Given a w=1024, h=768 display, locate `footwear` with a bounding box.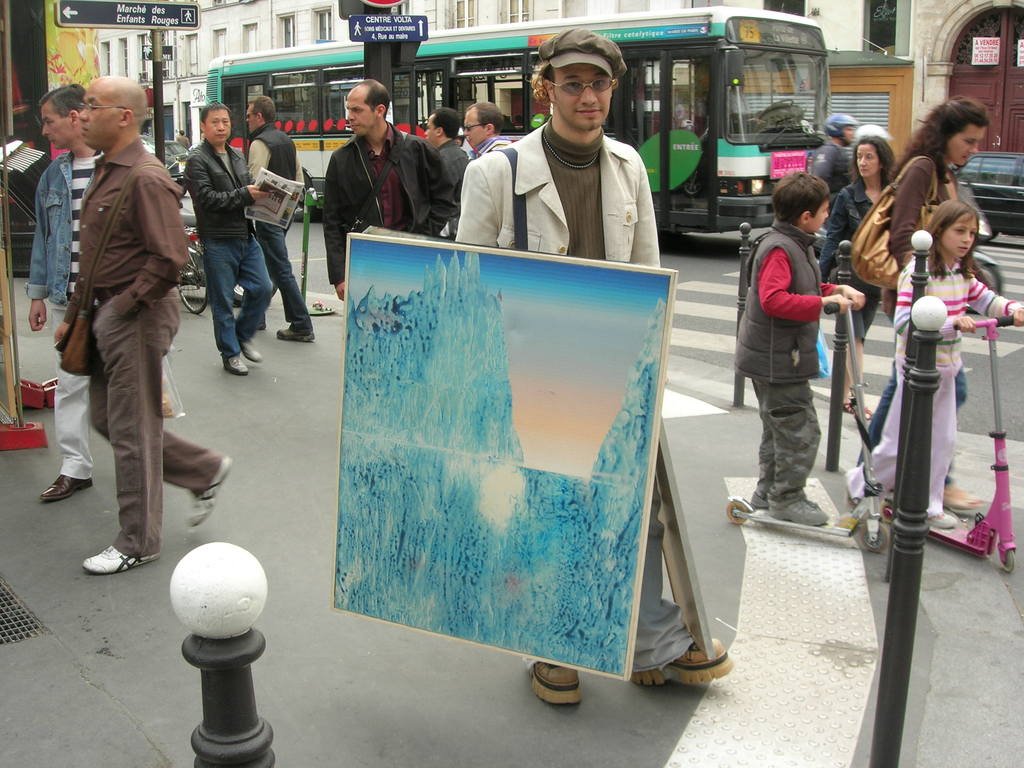
Located: <bbox>276, 331, 318, 346</bbox>.
